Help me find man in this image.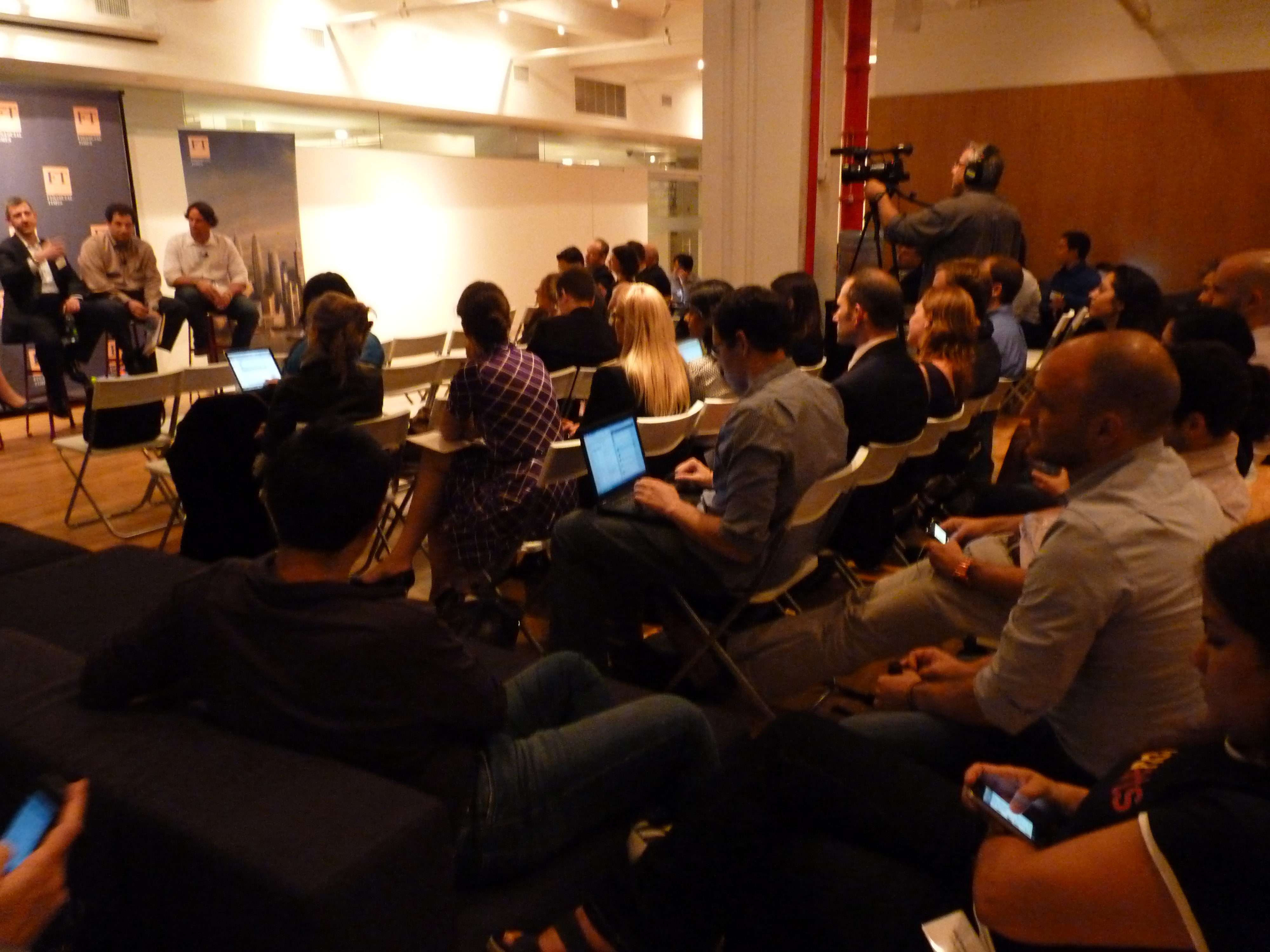
Found it: 382, 81, 403, 142.
